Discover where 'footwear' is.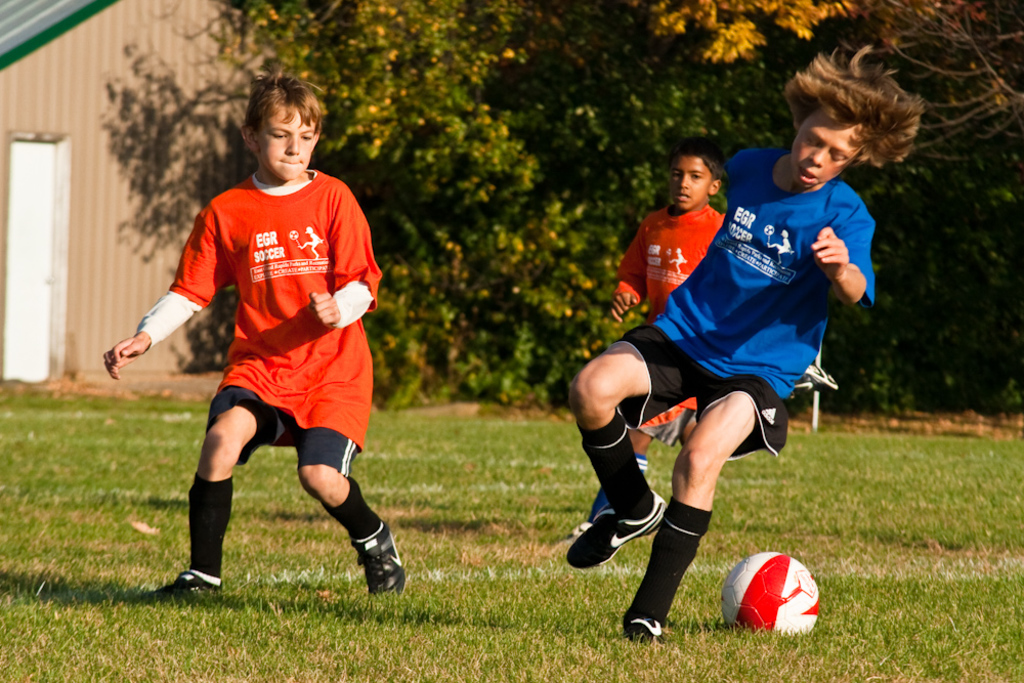
Discovered at 351, 522, 402, 596.
